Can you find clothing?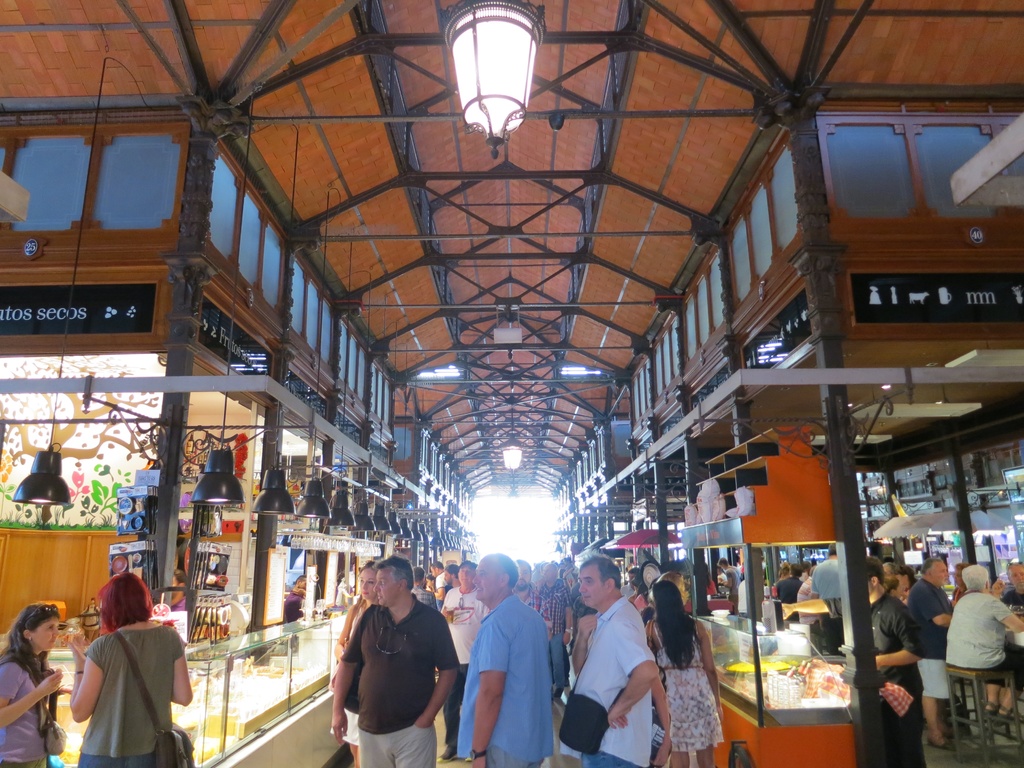
Yes, bounding box: {"x1": 323, "y1": 604, "x2": 438, "y2": 767}.
